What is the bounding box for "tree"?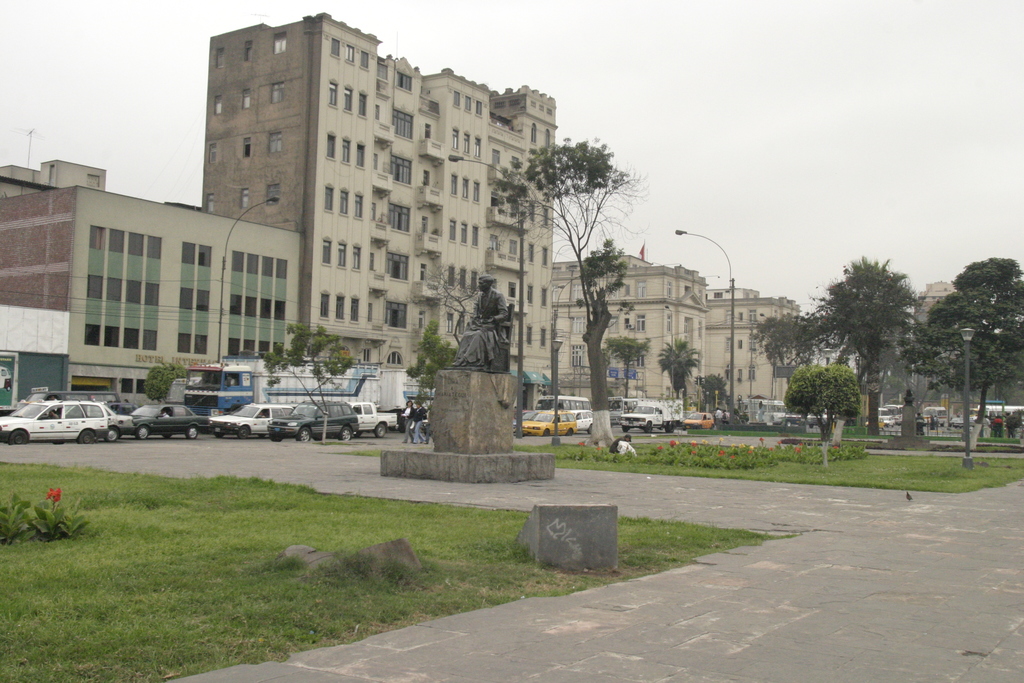
x1=401 y1=318 x2=461 y2=413.
